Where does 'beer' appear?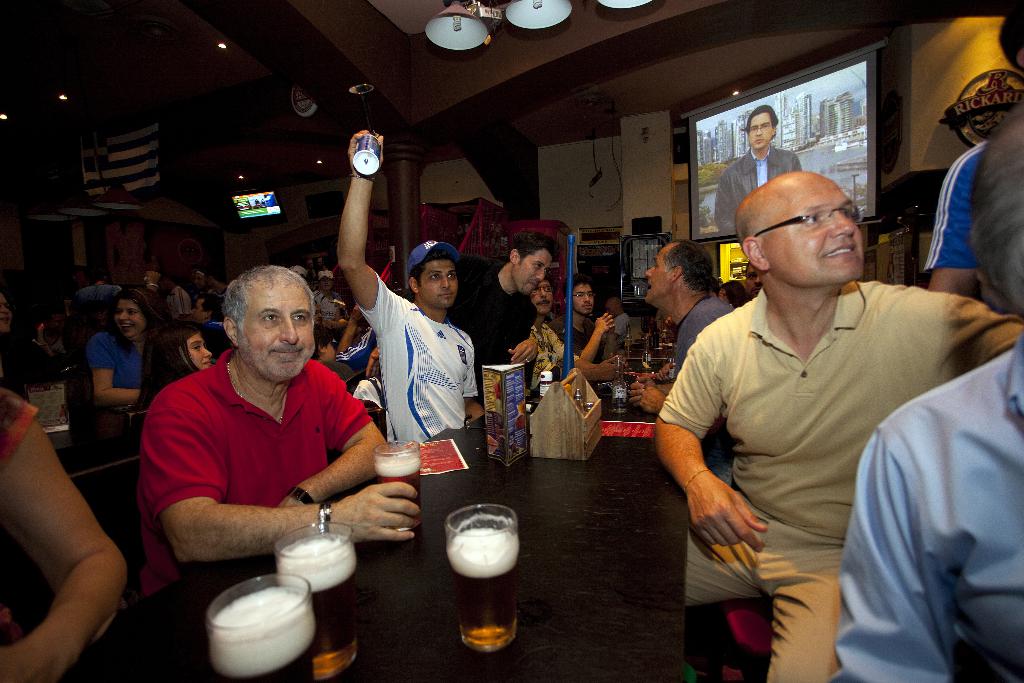
Appears at BBox(209, 588, 315, 682).
